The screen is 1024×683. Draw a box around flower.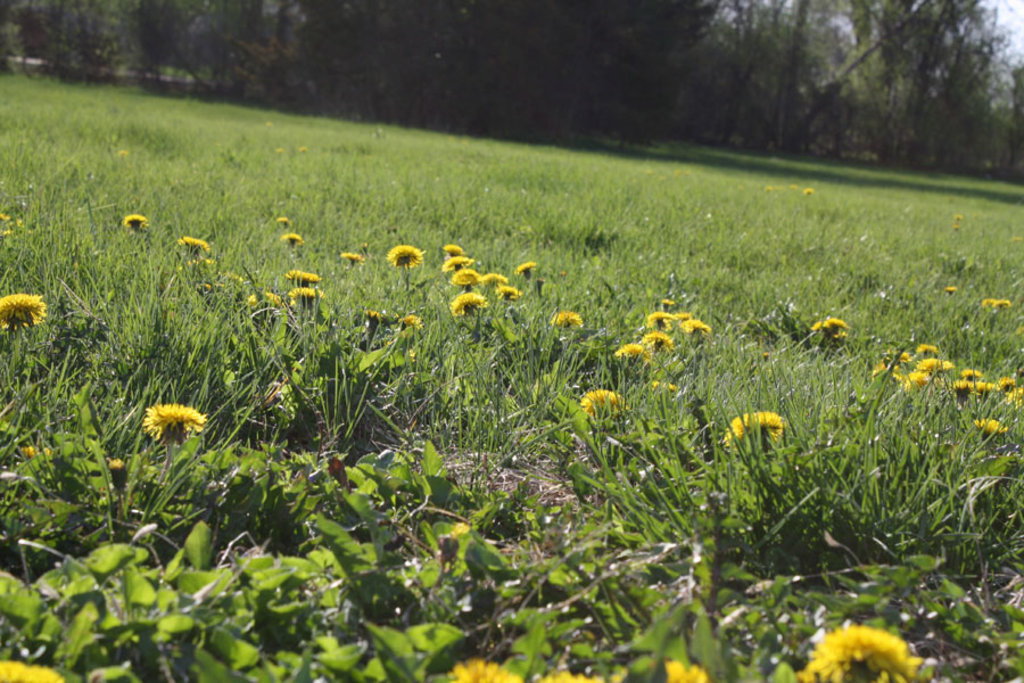
{"left": 142, "top": 402, "right": 210, "bottom": 443}.
